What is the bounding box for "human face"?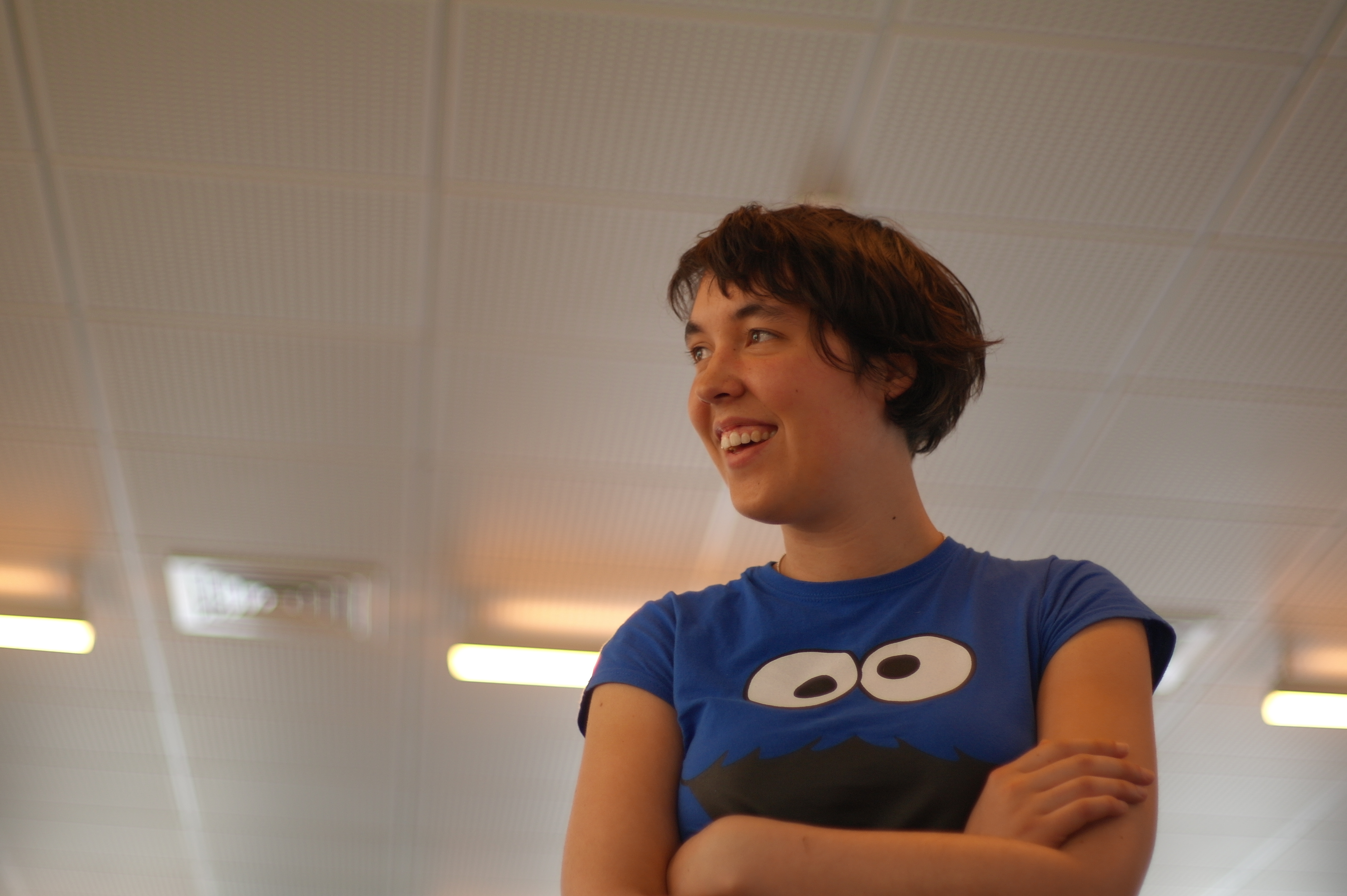
bbox=[200, 79, 256, 156].
